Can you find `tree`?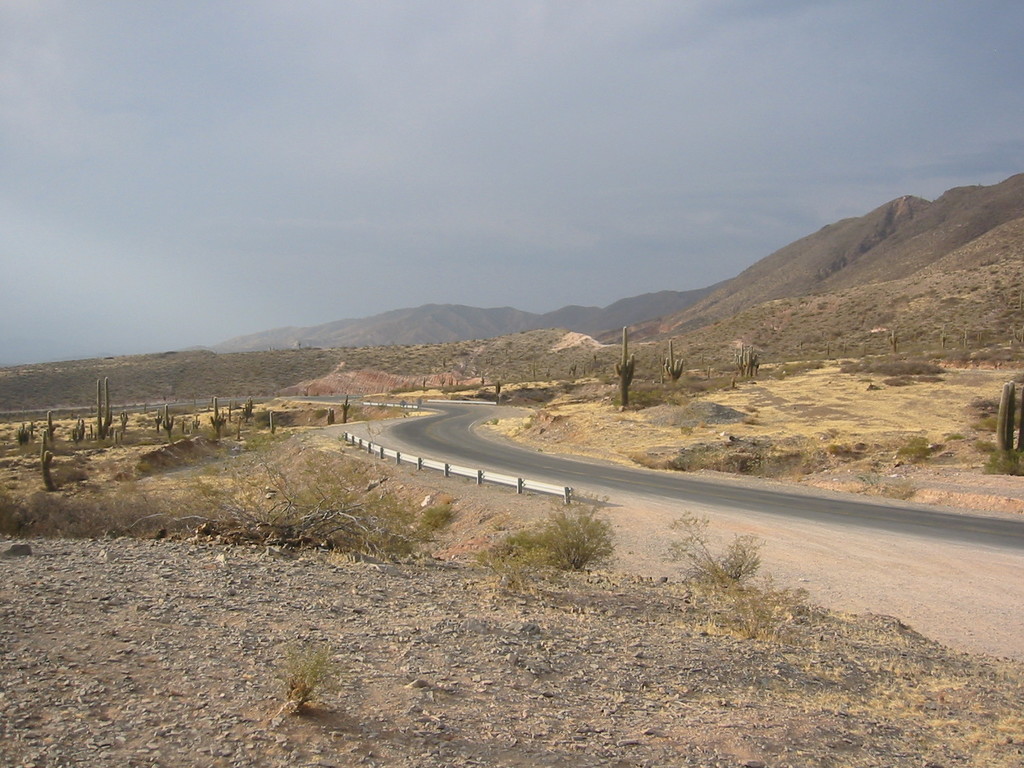
Yes, bounding box: [119, 404, 129, 430].
